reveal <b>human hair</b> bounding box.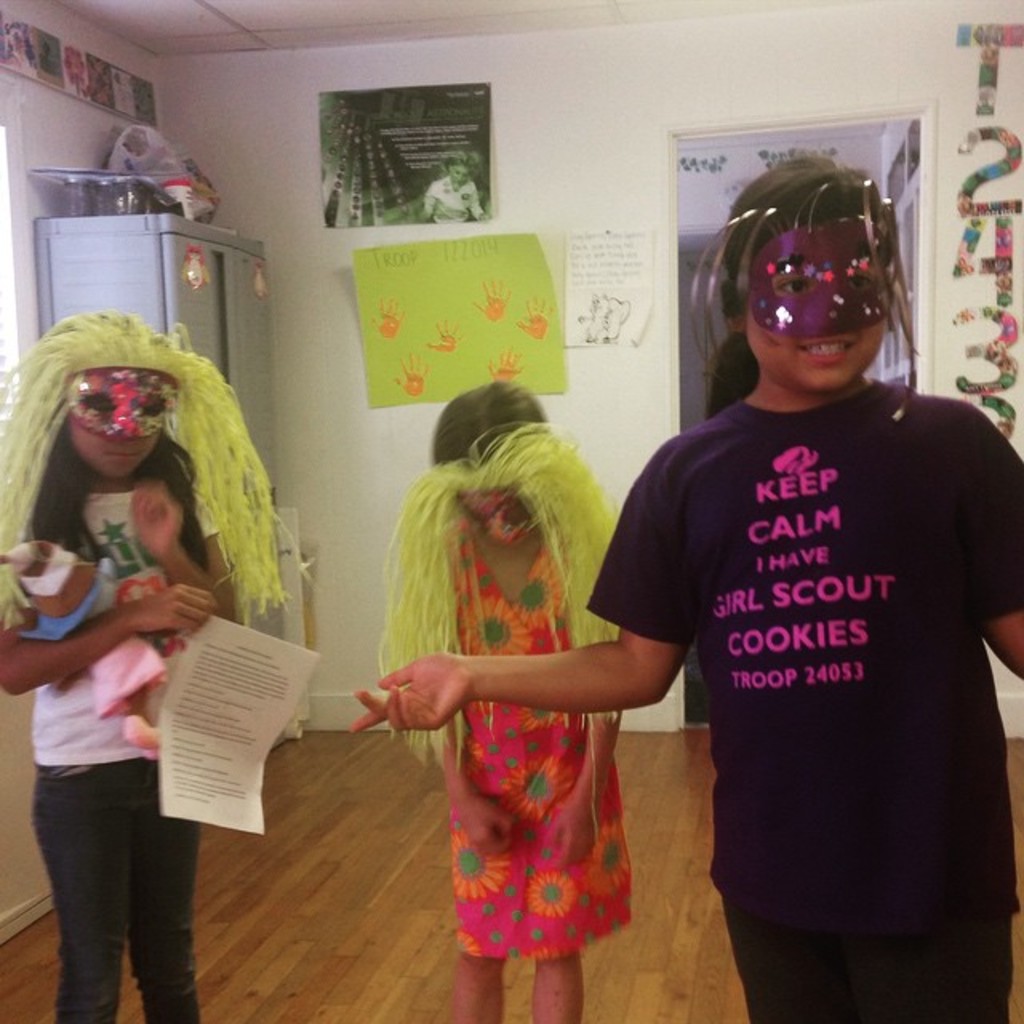
Revealed: [694,155,907,422].
